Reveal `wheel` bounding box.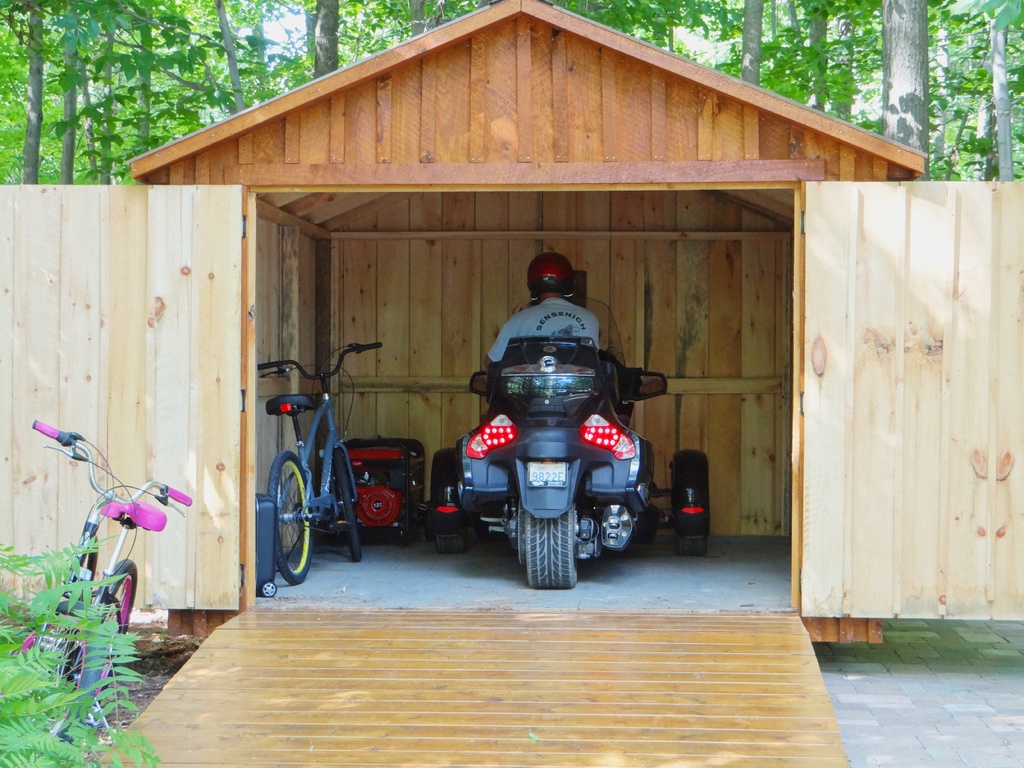
Revealed: bbox=[669, 516, 706, 557].
